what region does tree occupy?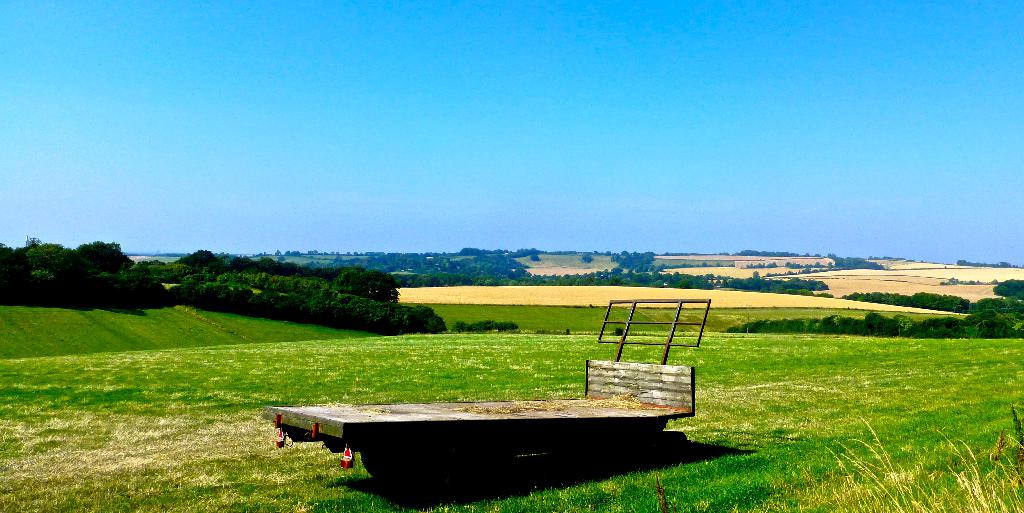
bbox=(0, 238, 22, 301).
